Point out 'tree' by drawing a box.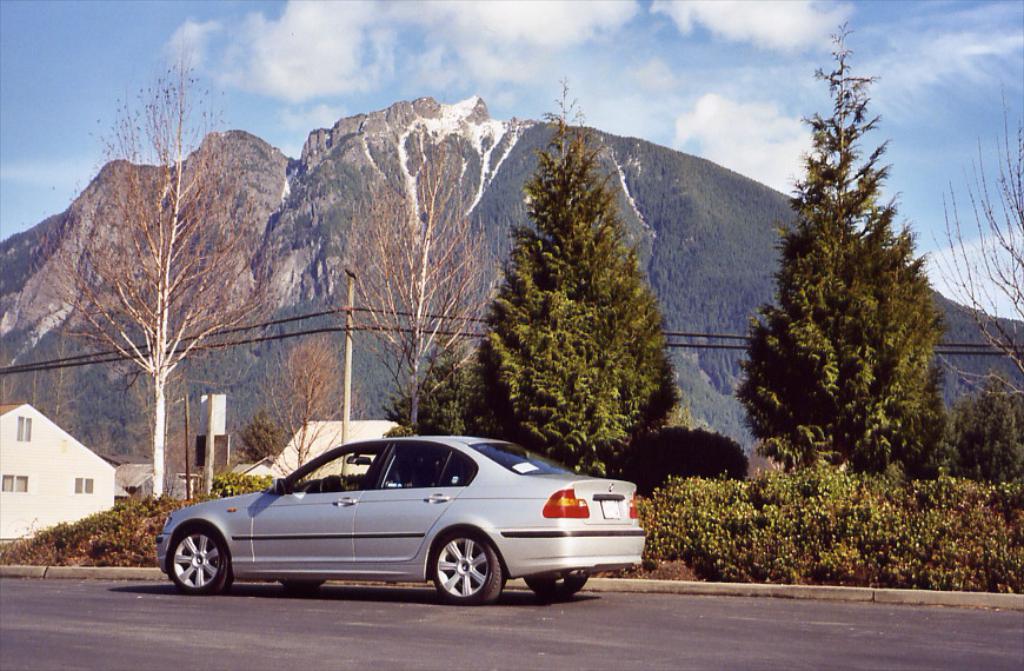
[left=233, top=325, right=360, bottom=498].
